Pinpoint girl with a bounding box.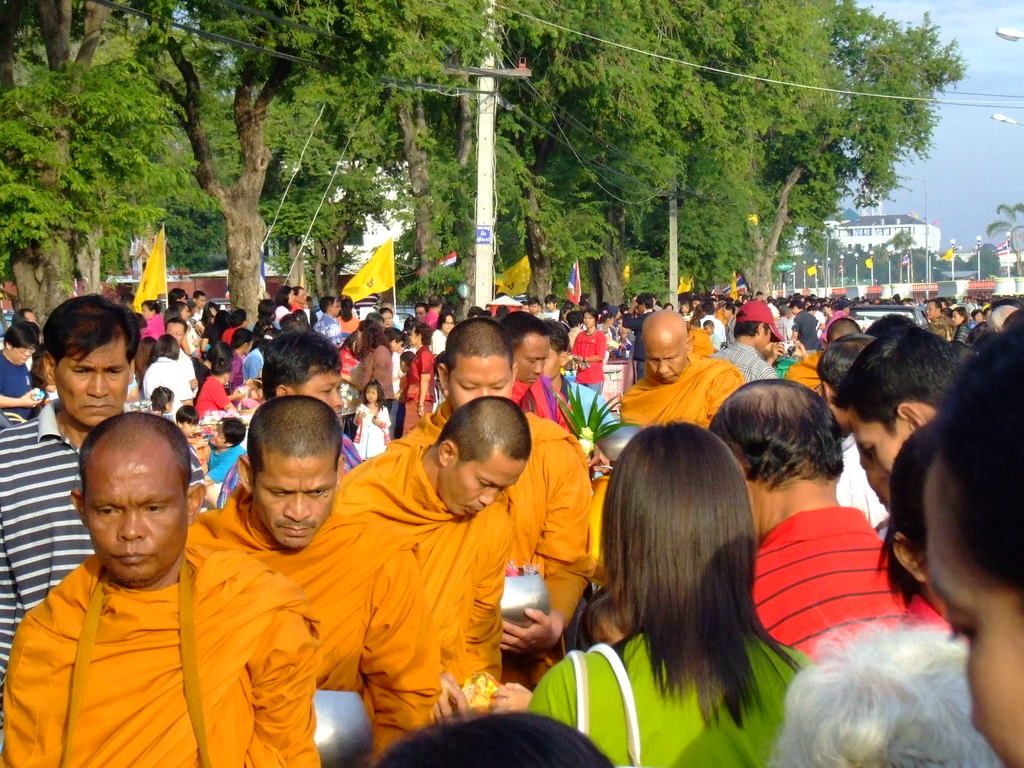
BBox(352, 381, 392, 457).
